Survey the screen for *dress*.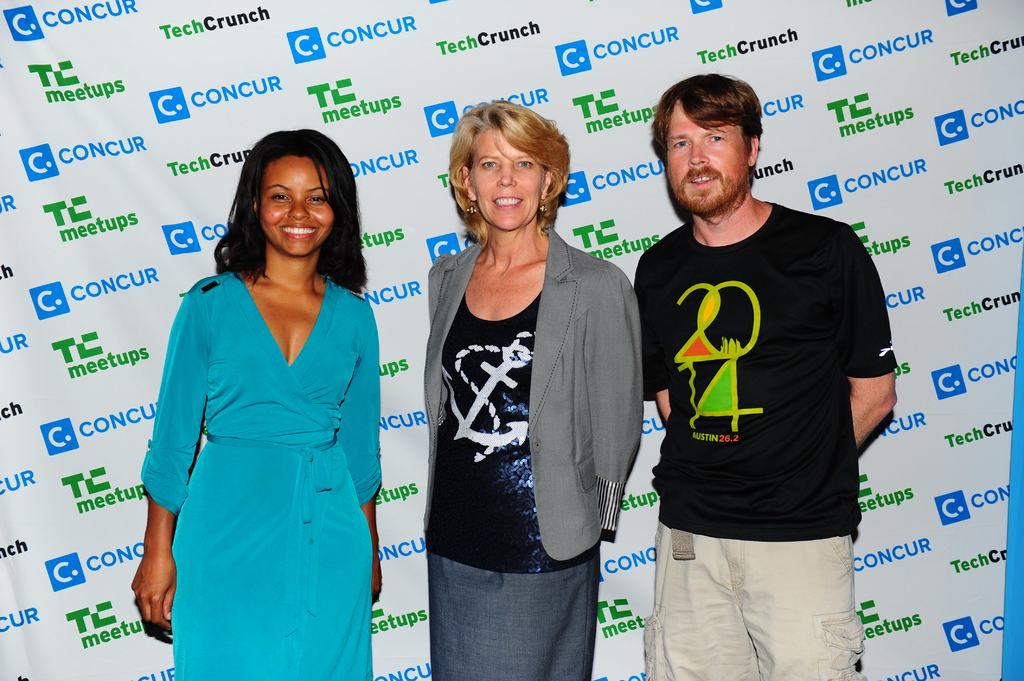
Survey found: box=[129, 232, 390, 676].
